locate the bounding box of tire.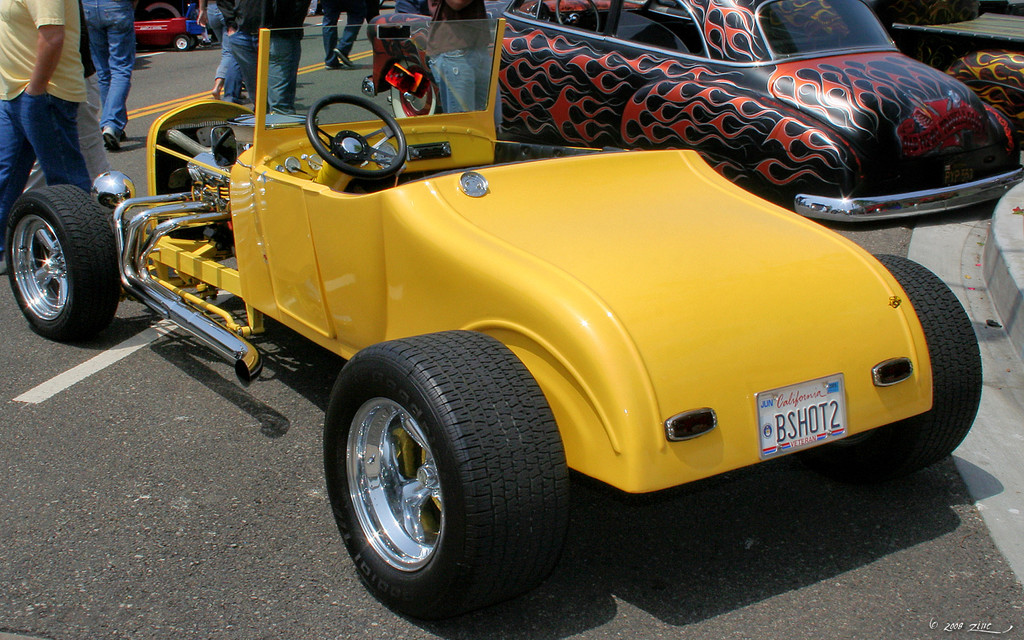
Bounding box: box=[320, 326, 573, 626].
